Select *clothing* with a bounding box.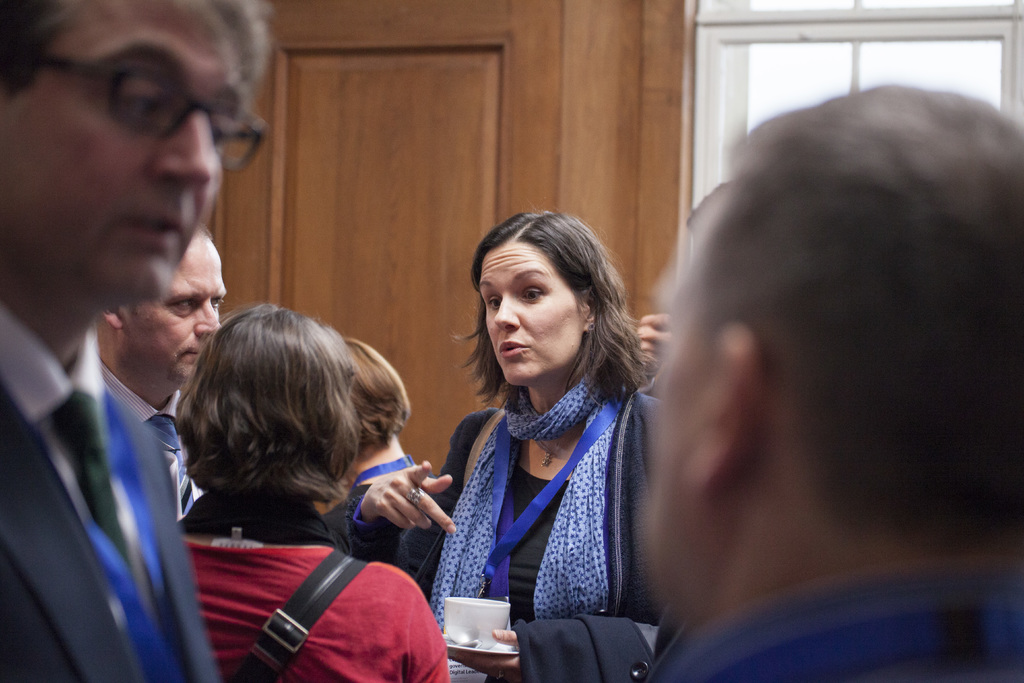
[x1=181, y1=523, x2=448, y2=682].
